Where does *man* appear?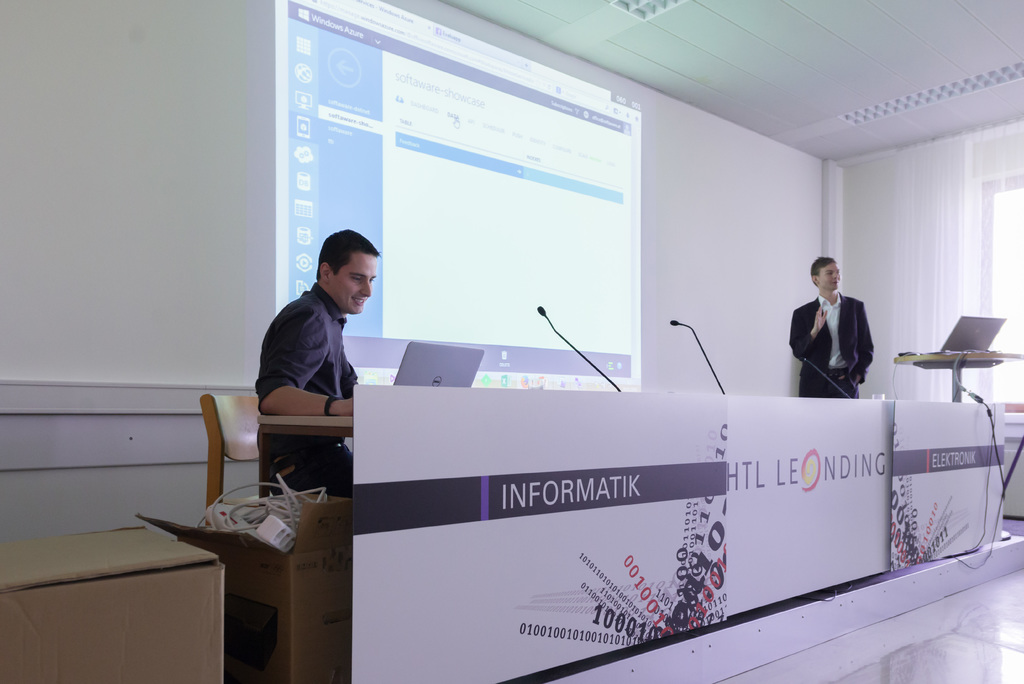
Appears at {"left": 237, "top": 235, "right": 391, "bottom": 442}.
